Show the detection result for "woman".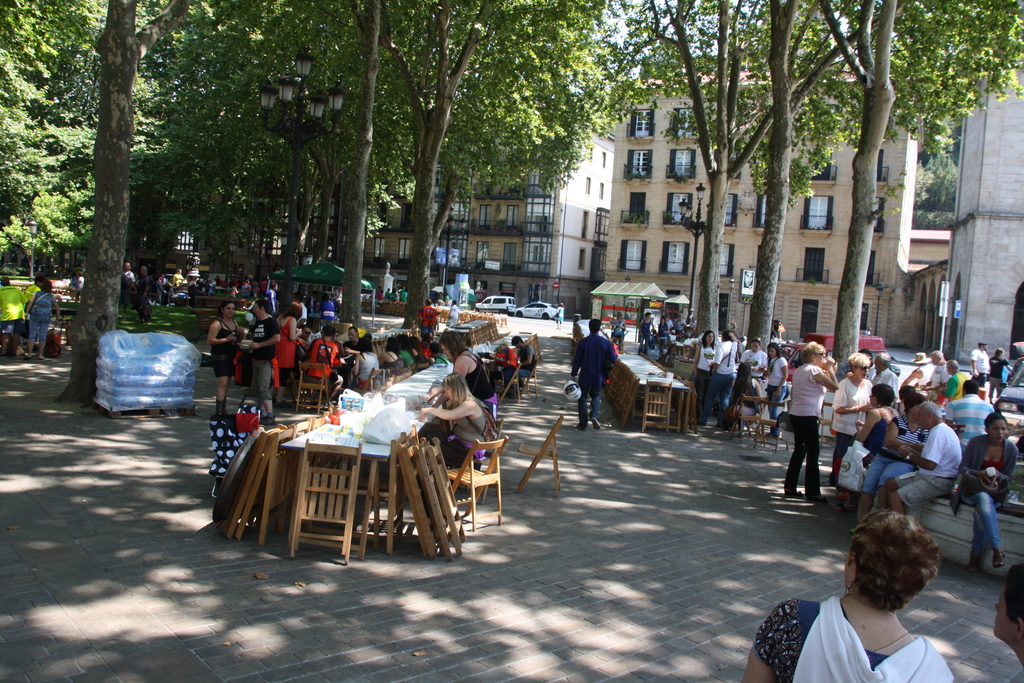
box(771, 498, 969, 677).
